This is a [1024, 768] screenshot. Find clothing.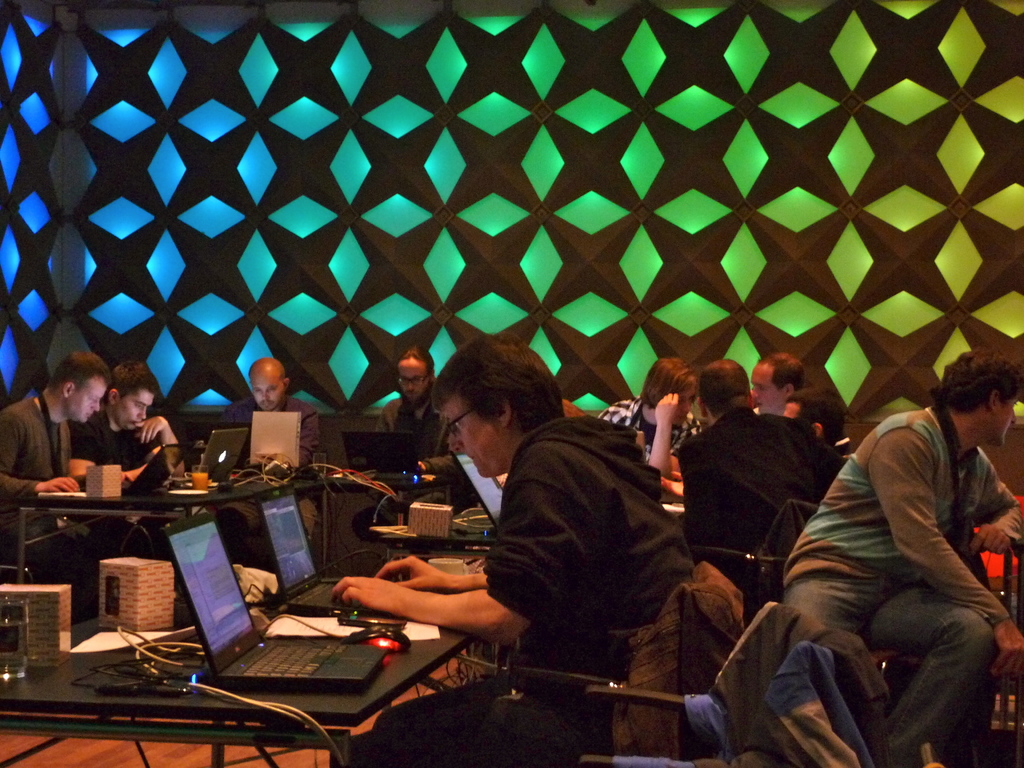
Bounding box: [371,392,481,512].
